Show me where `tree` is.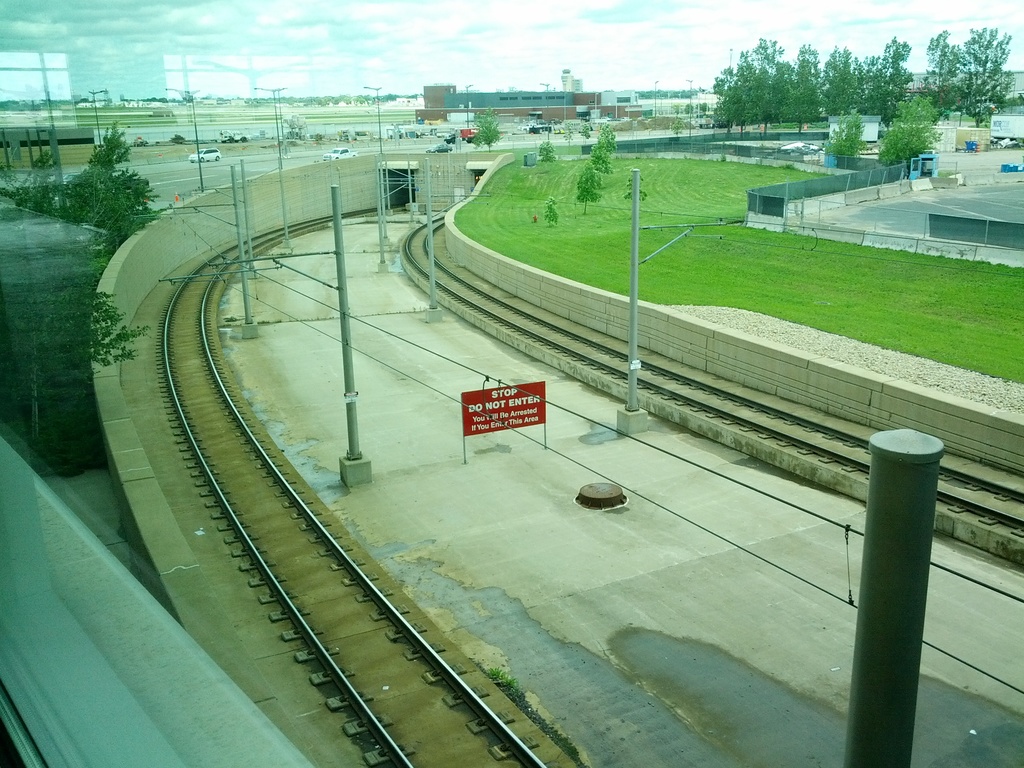
`tree` is at bbox=(822, 114, 873, 162).
